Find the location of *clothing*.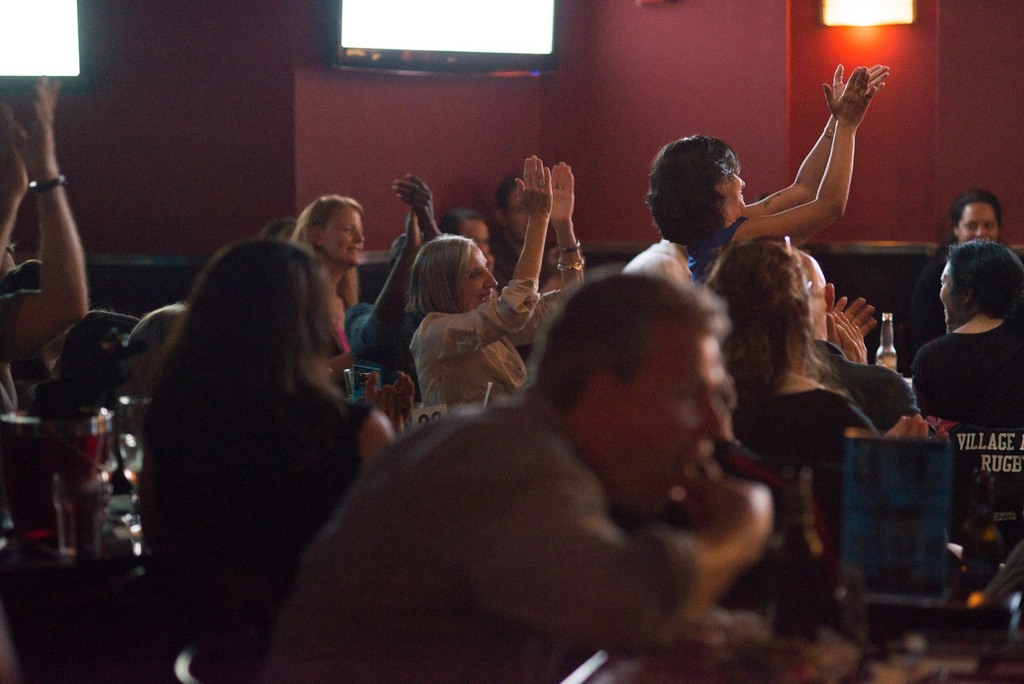
Location: box=[253, 386, 698, 683].
